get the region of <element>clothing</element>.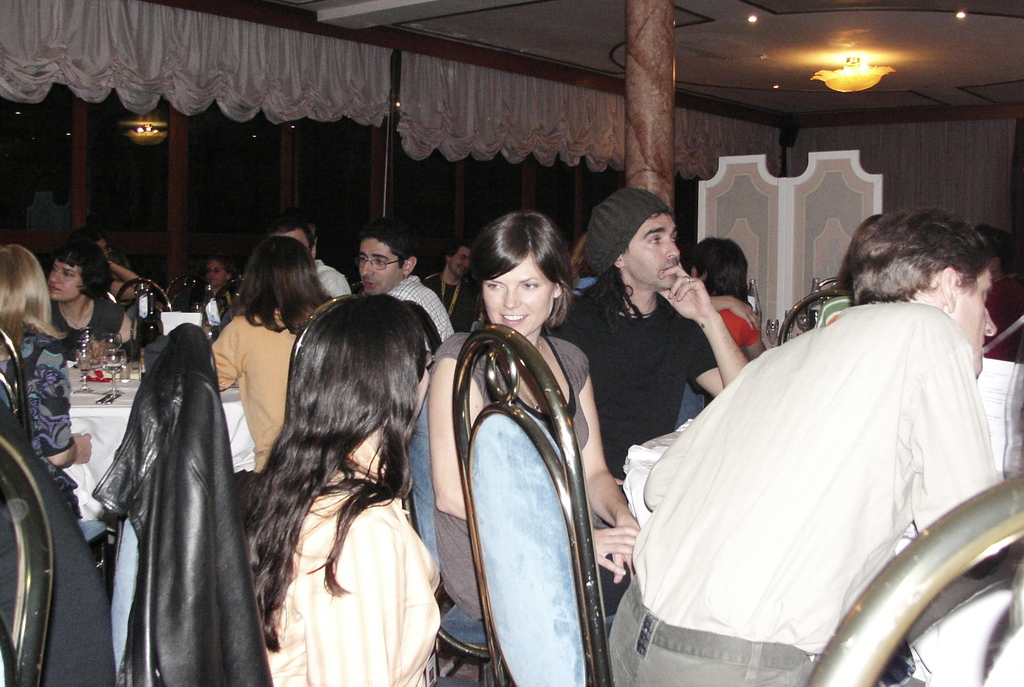
[5, 328, 102, 529].
